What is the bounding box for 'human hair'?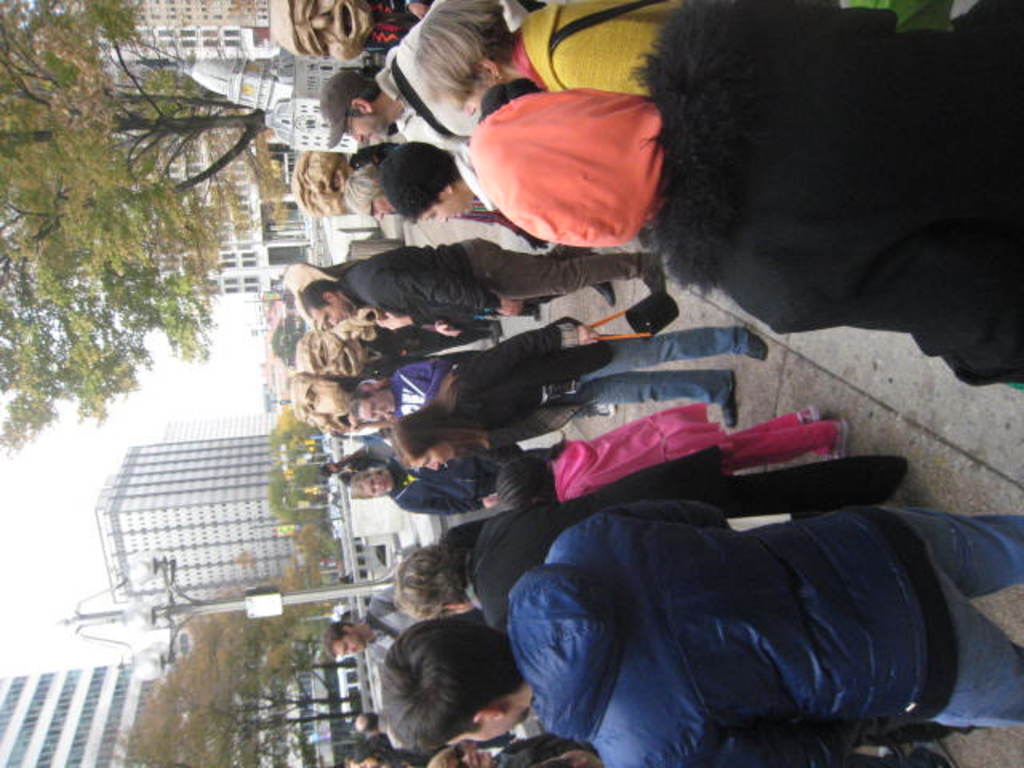
left=344, top=77, right=384, bottom=118.
